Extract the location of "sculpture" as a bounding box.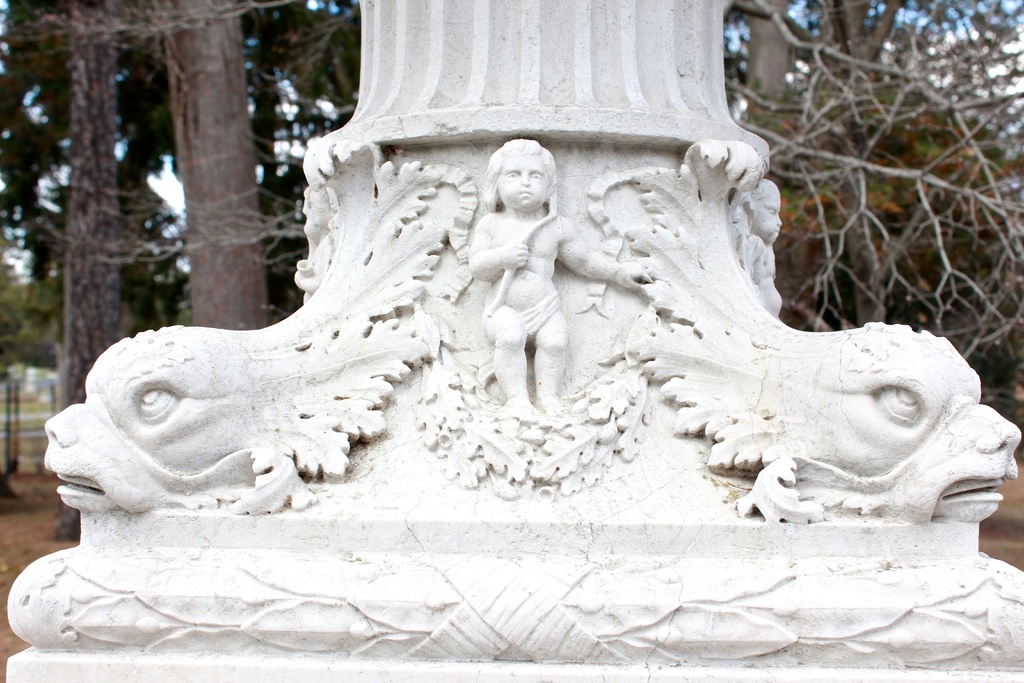
box(538, 129, 1023, 550).
